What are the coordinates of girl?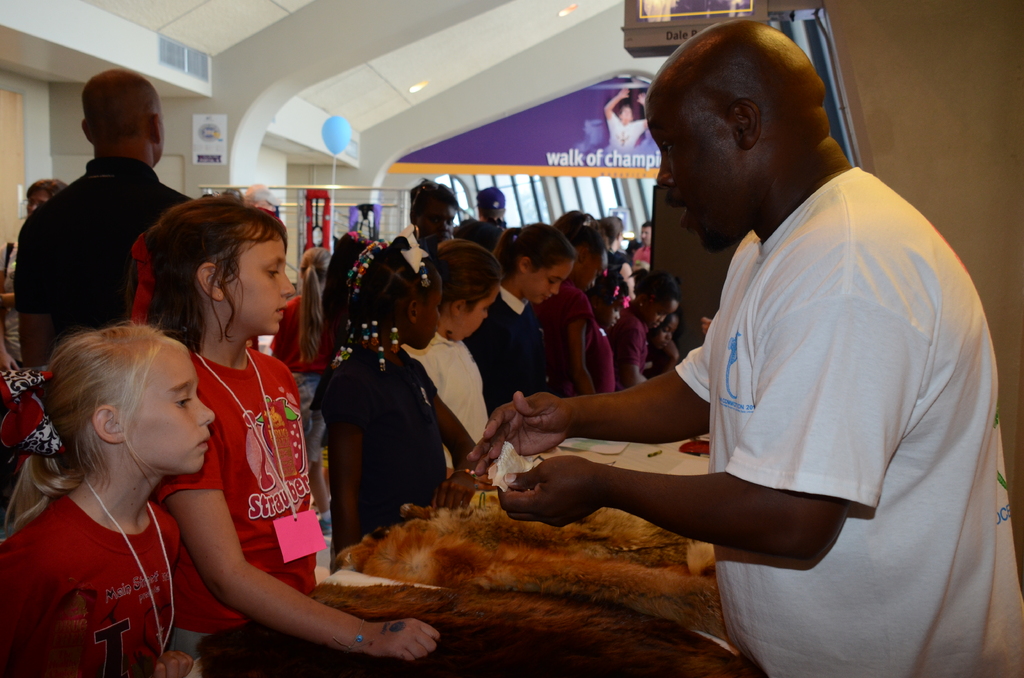
0/314/209/677.
